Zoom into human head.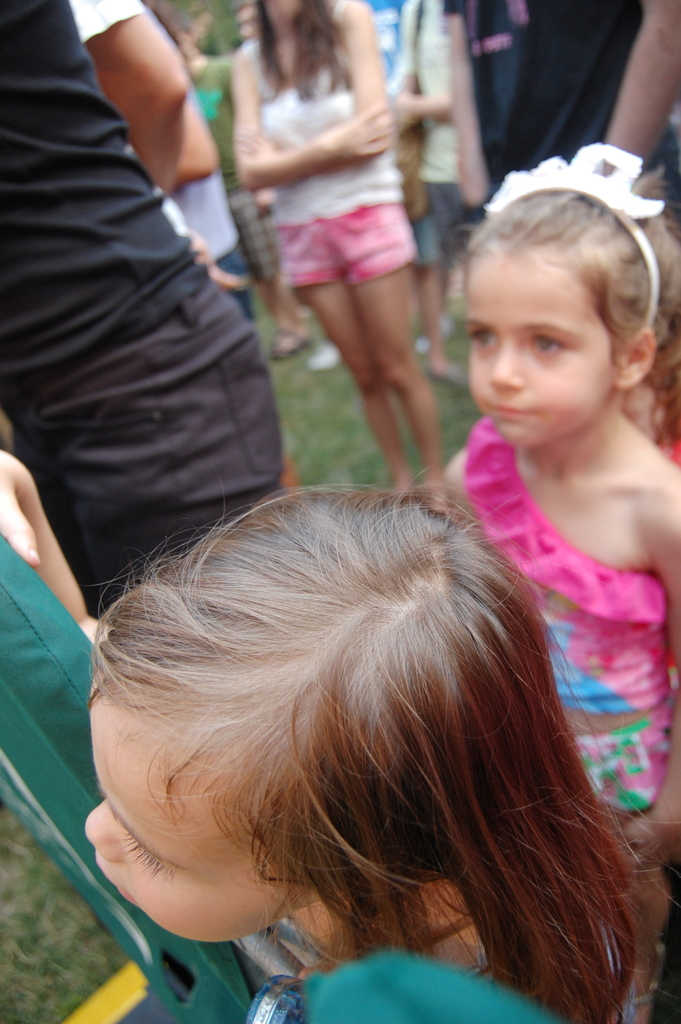
Zoom target: BBox(462, 186, 680, 449).
